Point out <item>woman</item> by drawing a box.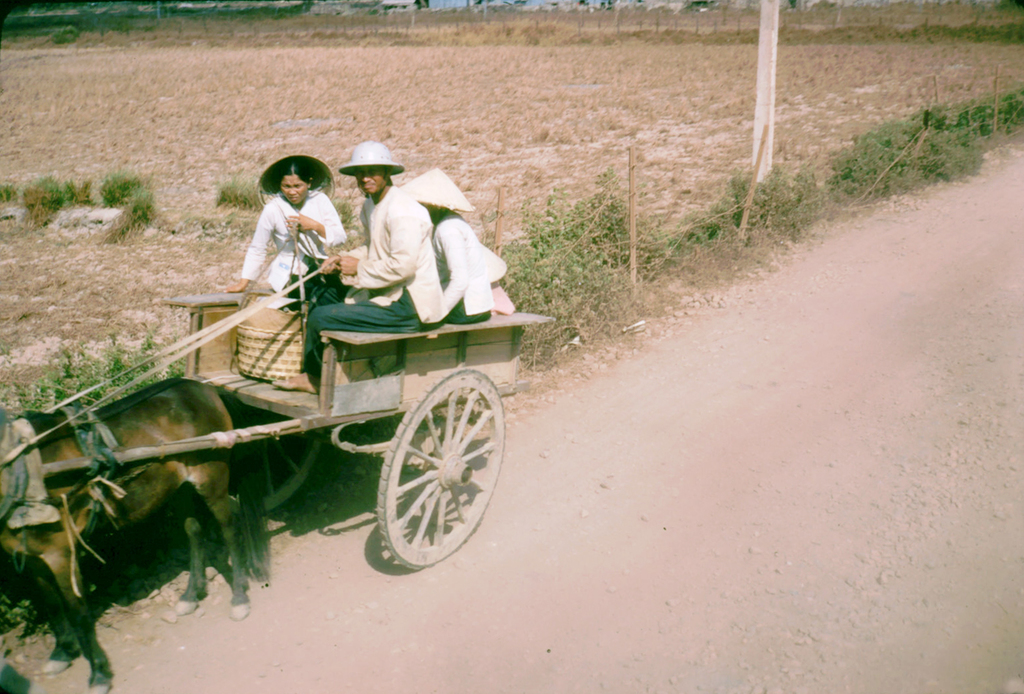
<box>395,167,504,326</box>.
